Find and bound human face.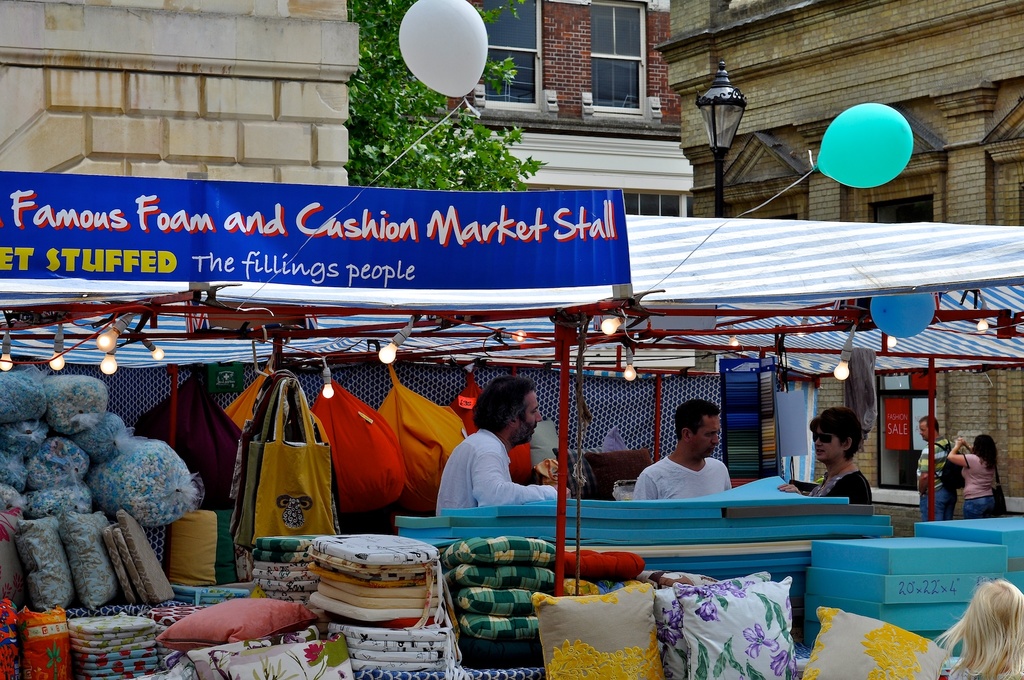
Bound: 918/424/935/442.
